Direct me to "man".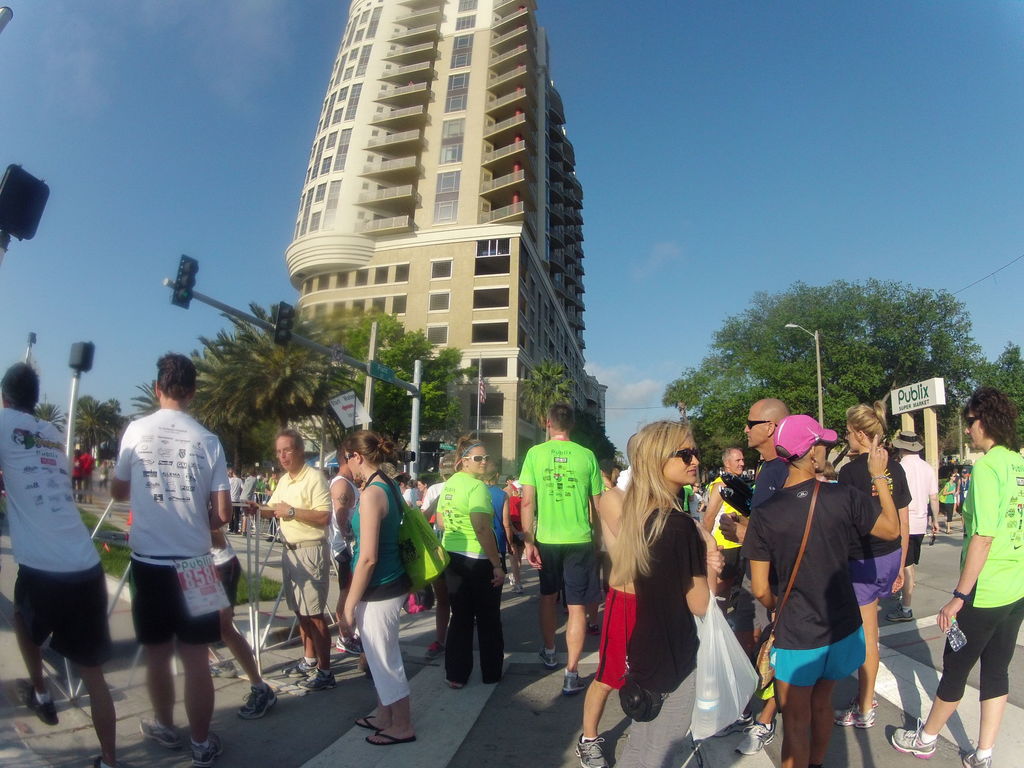
Direction: [x1=890, y1=420, x2=940, y2=624].
